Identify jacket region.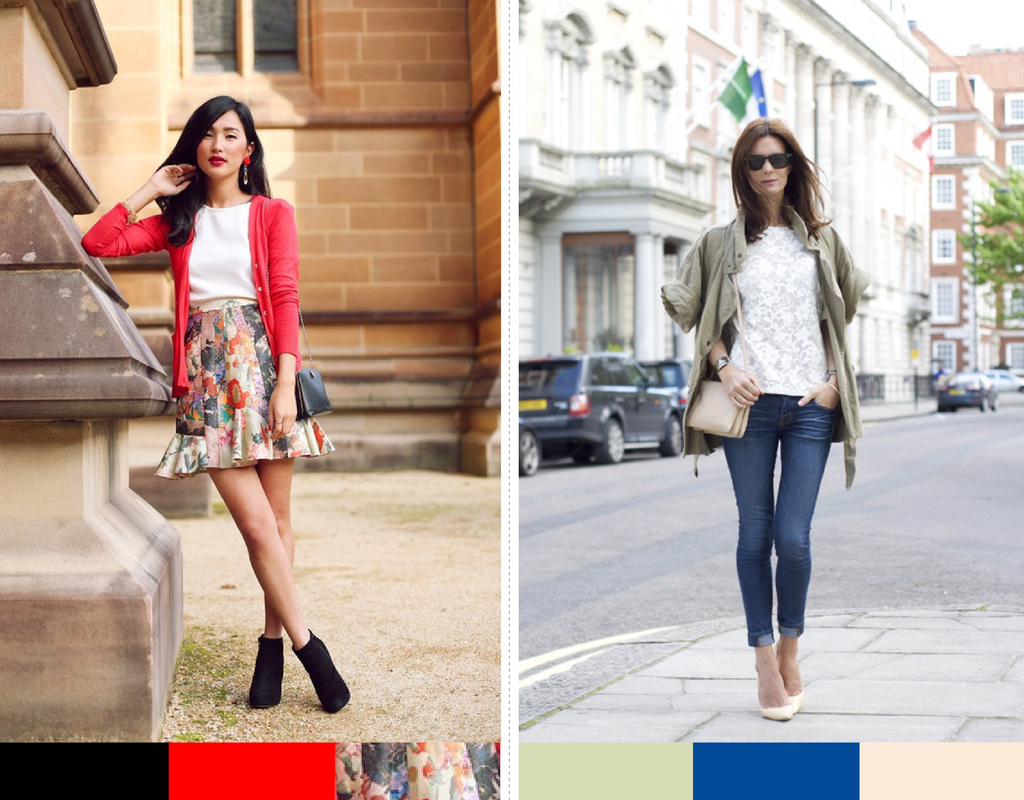
Region: crop(659, 202, 870, 484).
